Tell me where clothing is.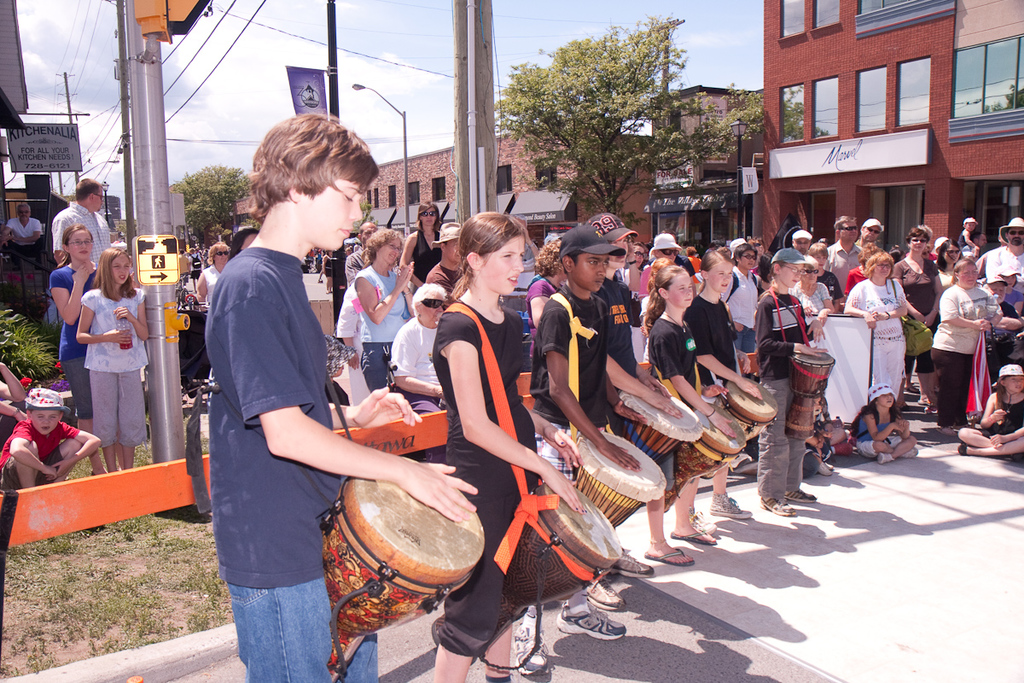
clothing is at x1=49, y1=261, x2=92, y2=412.
